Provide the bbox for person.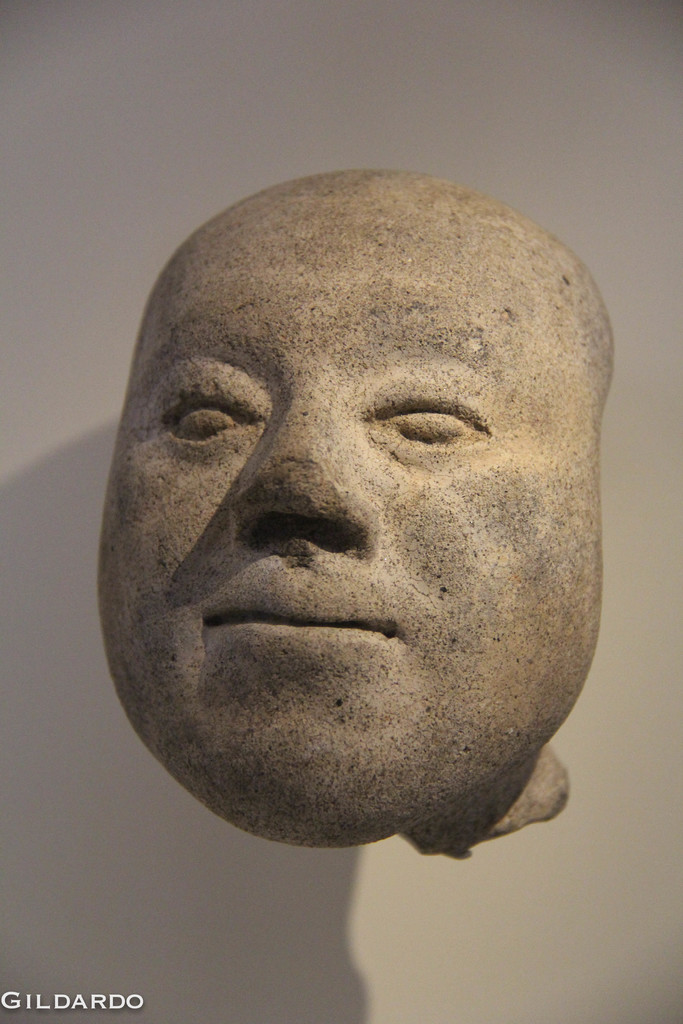
bbox(95, 161, 616, 851).
